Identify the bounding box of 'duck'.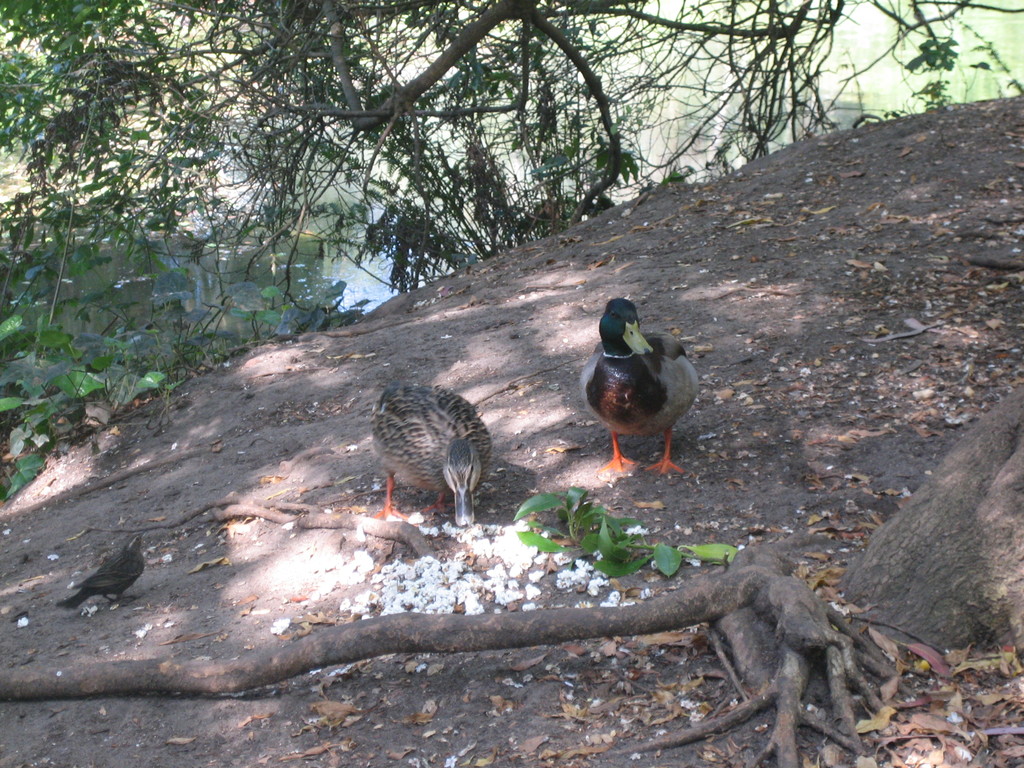
<bbox>578, 297, 705, 476</bbox>.
